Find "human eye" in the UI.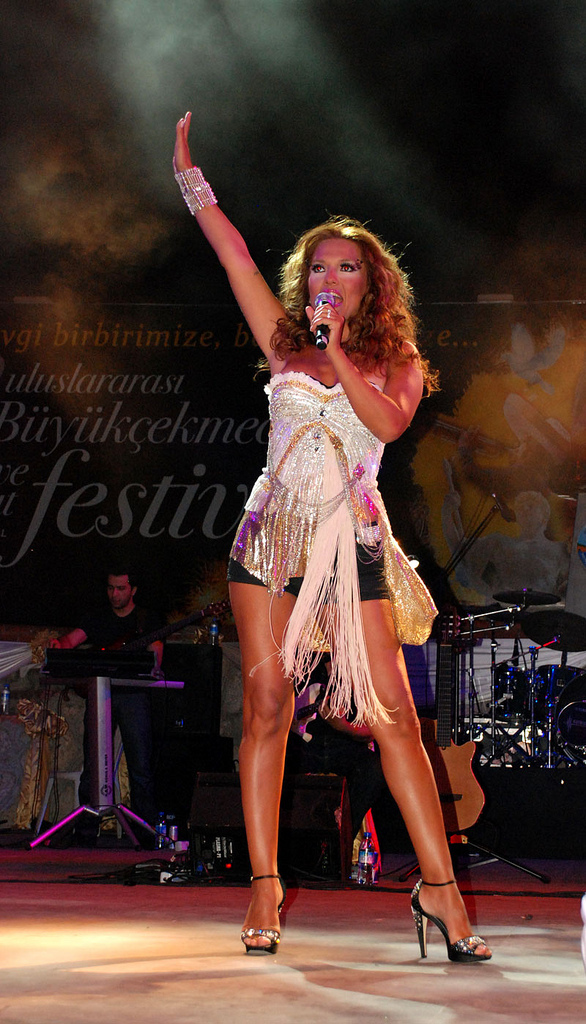
UI element at pyautogui.locateOnScreen(339, 261, 357, 272).
